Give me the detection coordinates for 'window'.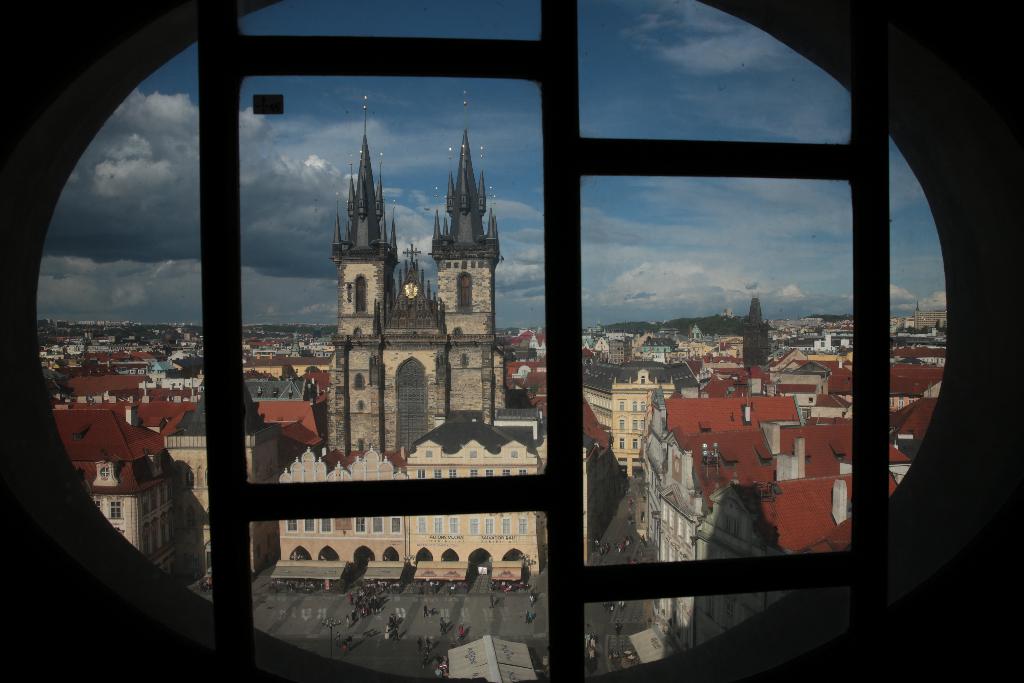
{"left": 500, "top": 514, "right": 509, "bottom": 536}.
